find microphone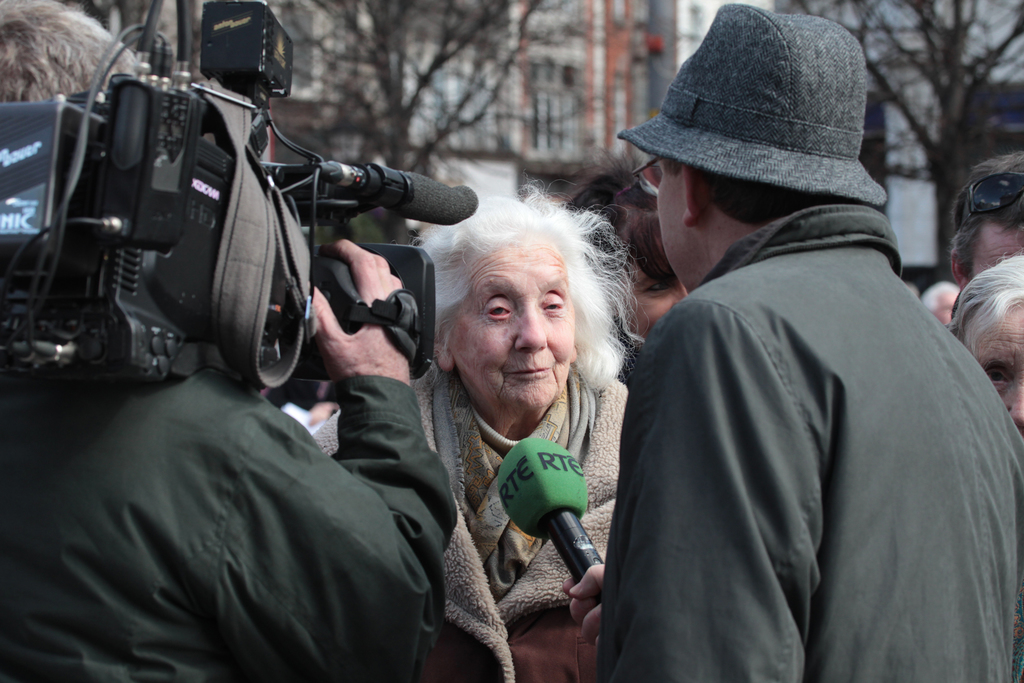
[x1=489, y1=433, x2=611, y2=610]
